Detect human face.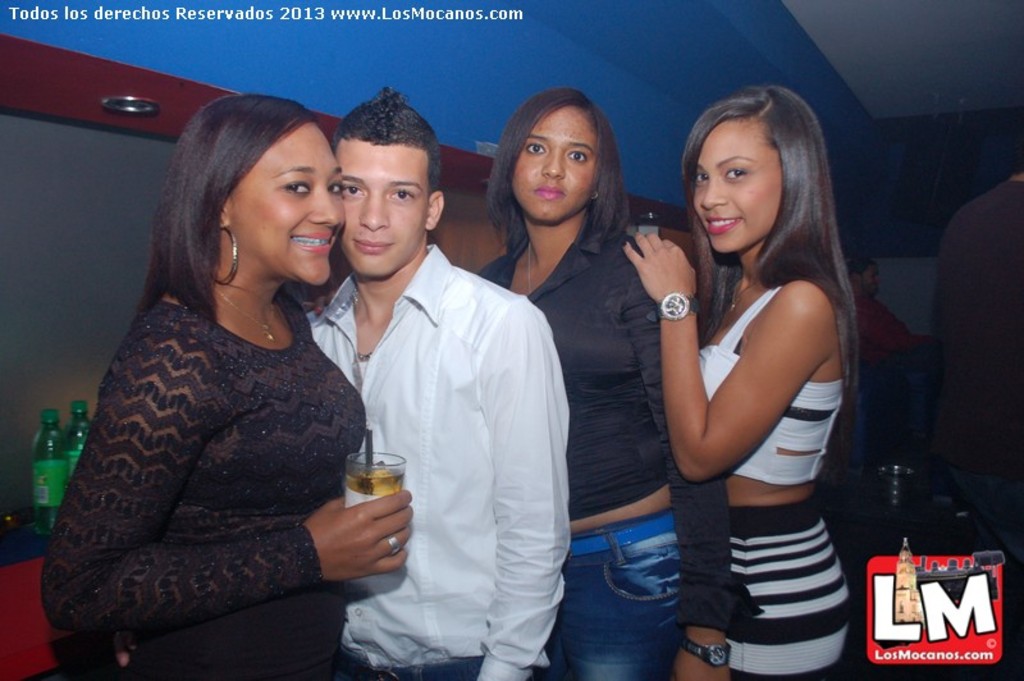
Detected at [left=335, top=137, right=429, bottom=282].
